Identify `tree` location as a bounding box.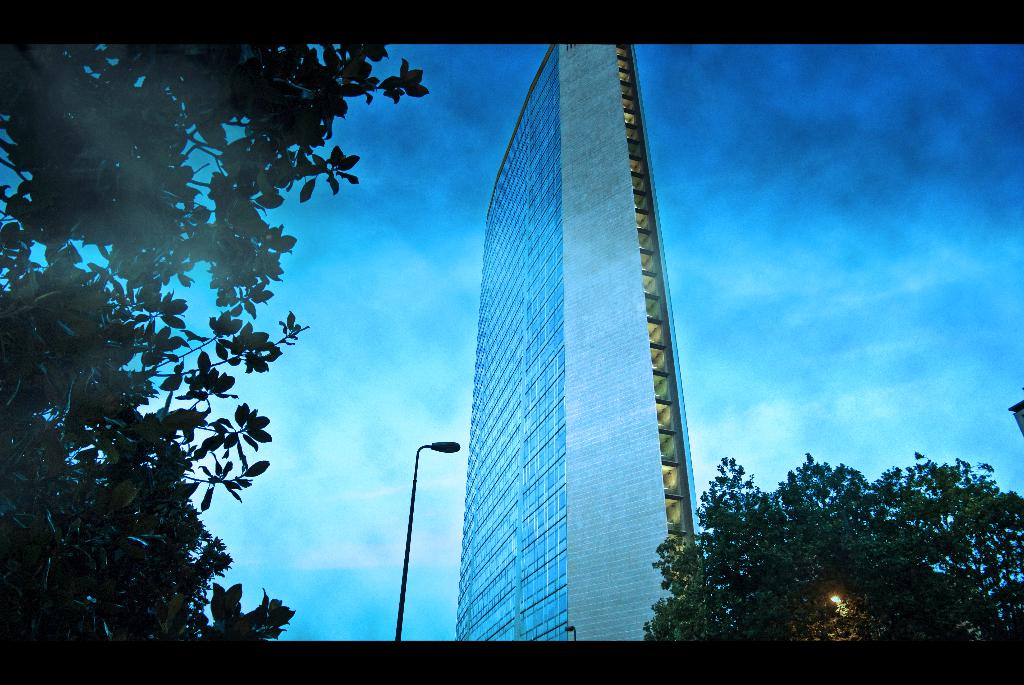
(0, 38, 431, 638).
